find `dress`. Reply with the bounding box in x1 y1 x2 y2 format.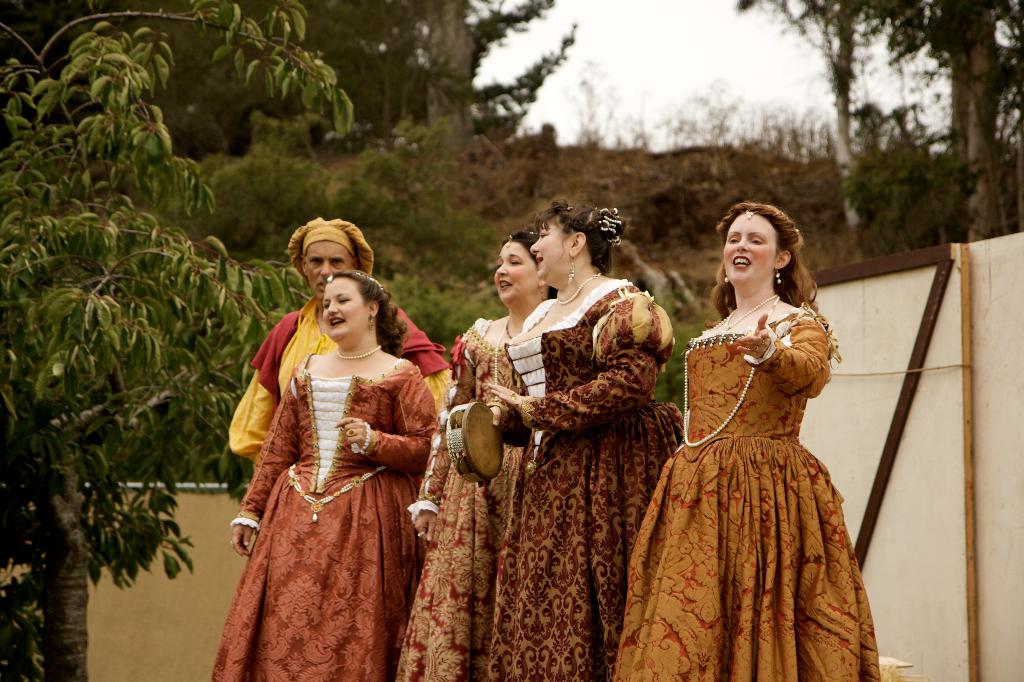
485 277 684 681.
